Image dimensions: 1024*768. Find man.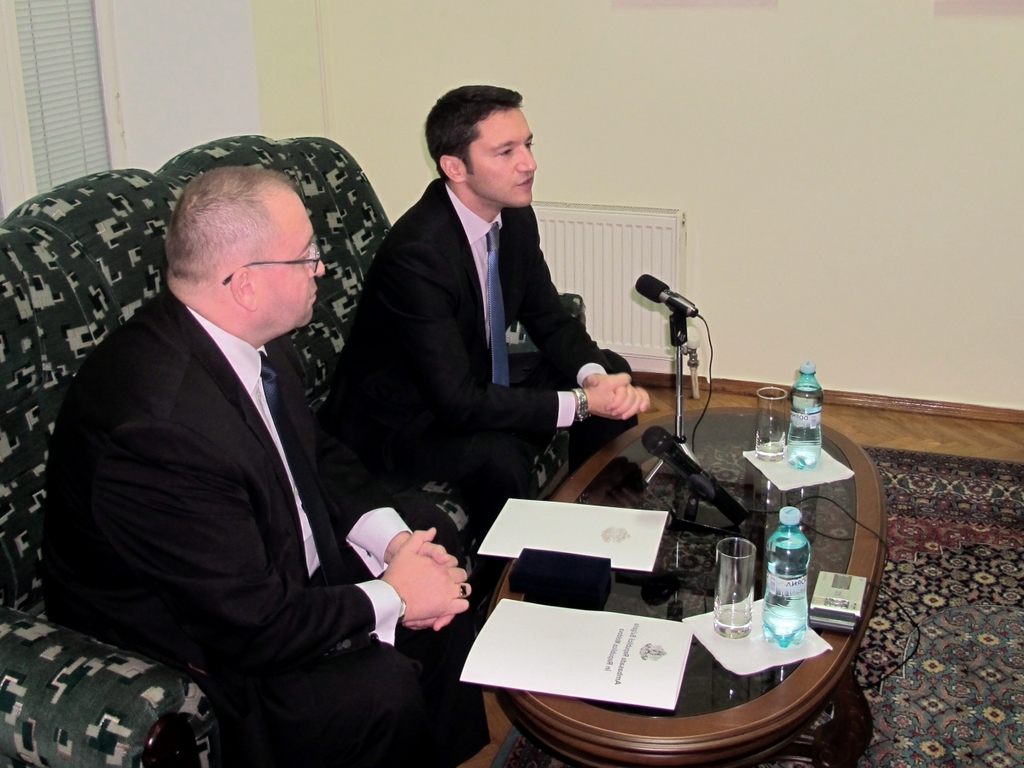
bbox=[310, 82, 655, 578].
